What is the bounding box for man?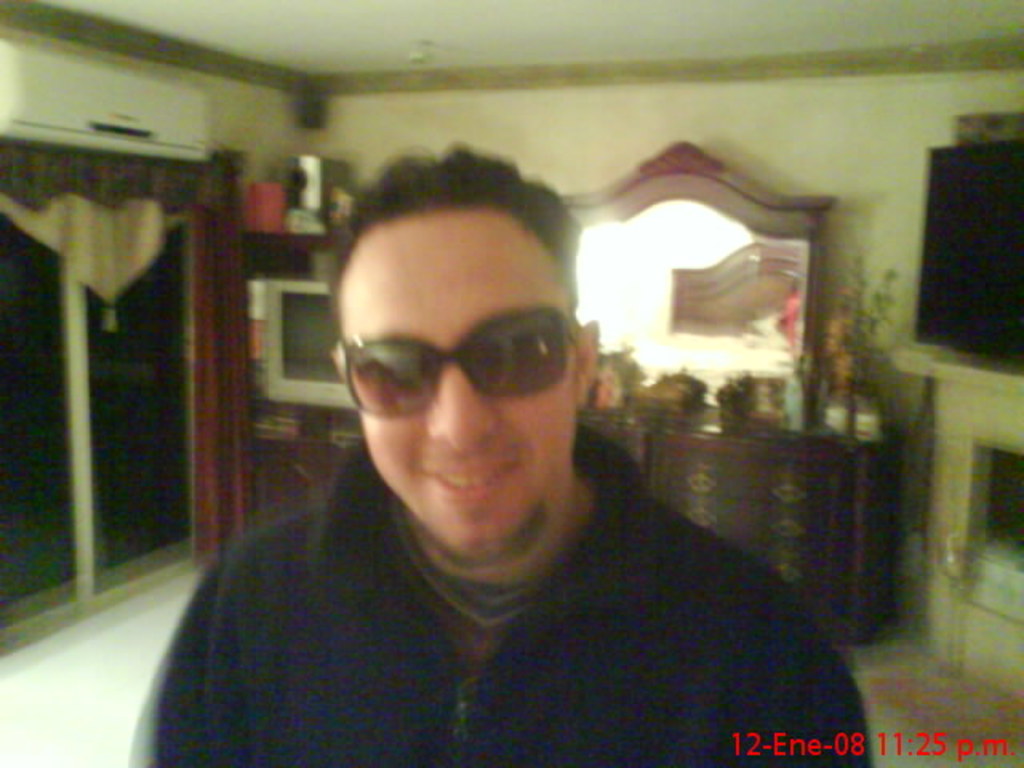
146/187/862/749.
